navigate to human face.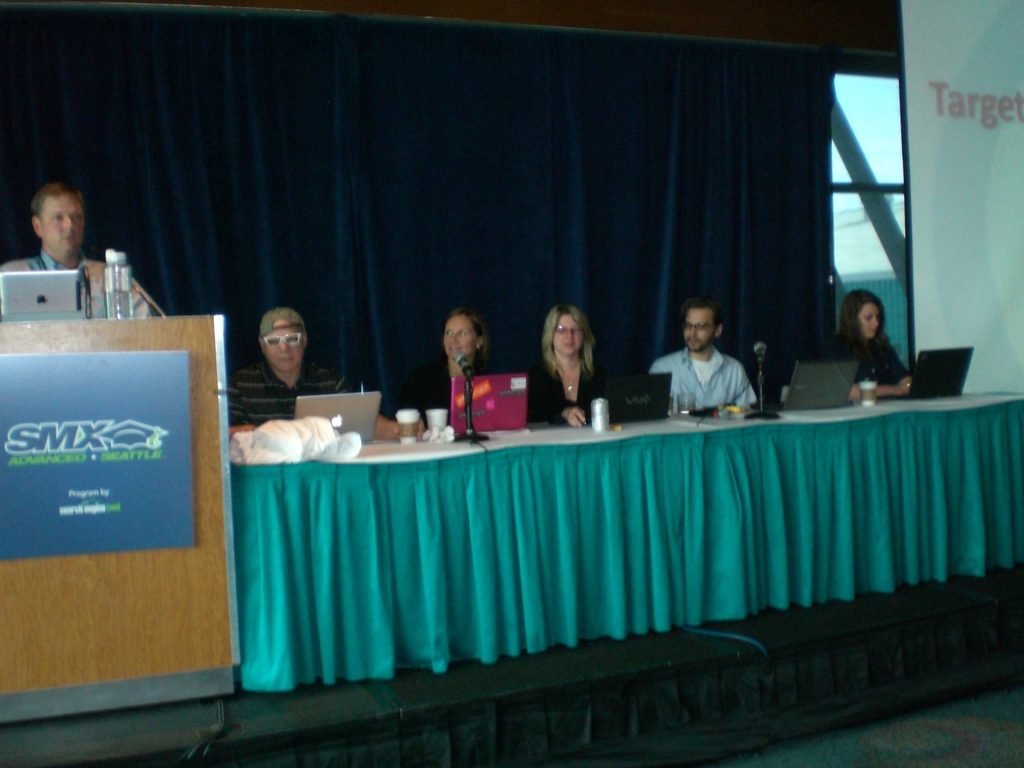
Navigation target: region(444, 314, 477, 361).
